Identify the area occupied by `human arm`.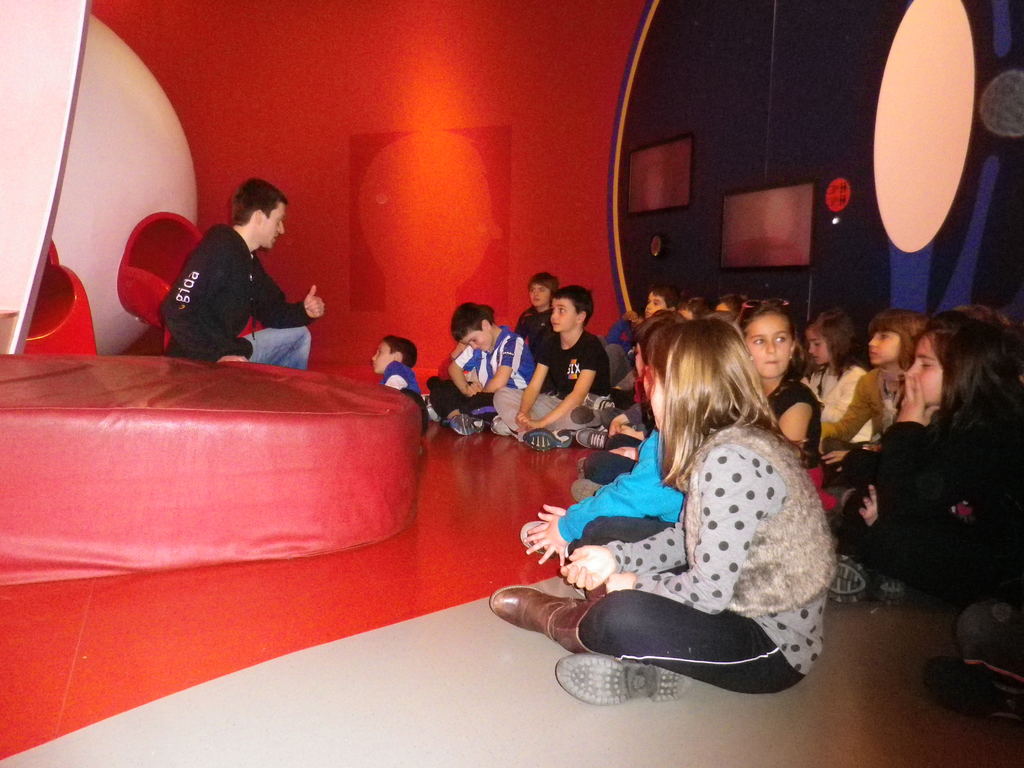
Area: Rect(157, 241, 246, 364).
